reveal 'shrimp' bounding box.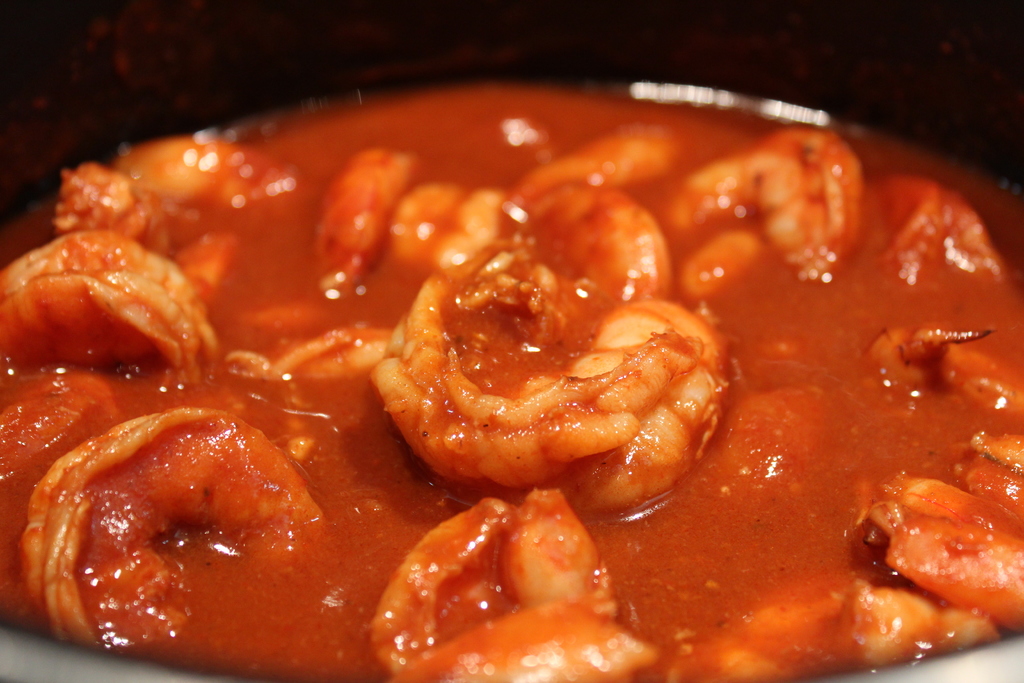
Revealed: 674, 126, 863, 278.
